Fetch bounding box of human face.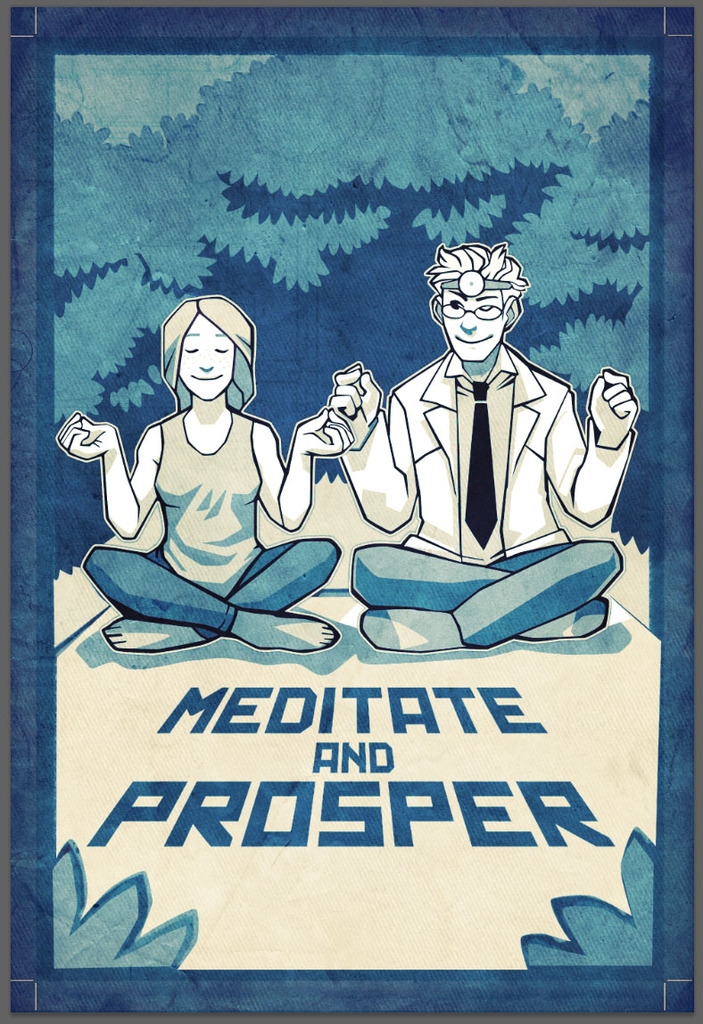
Bbox: bbox=[446, 293, 502, 365].
